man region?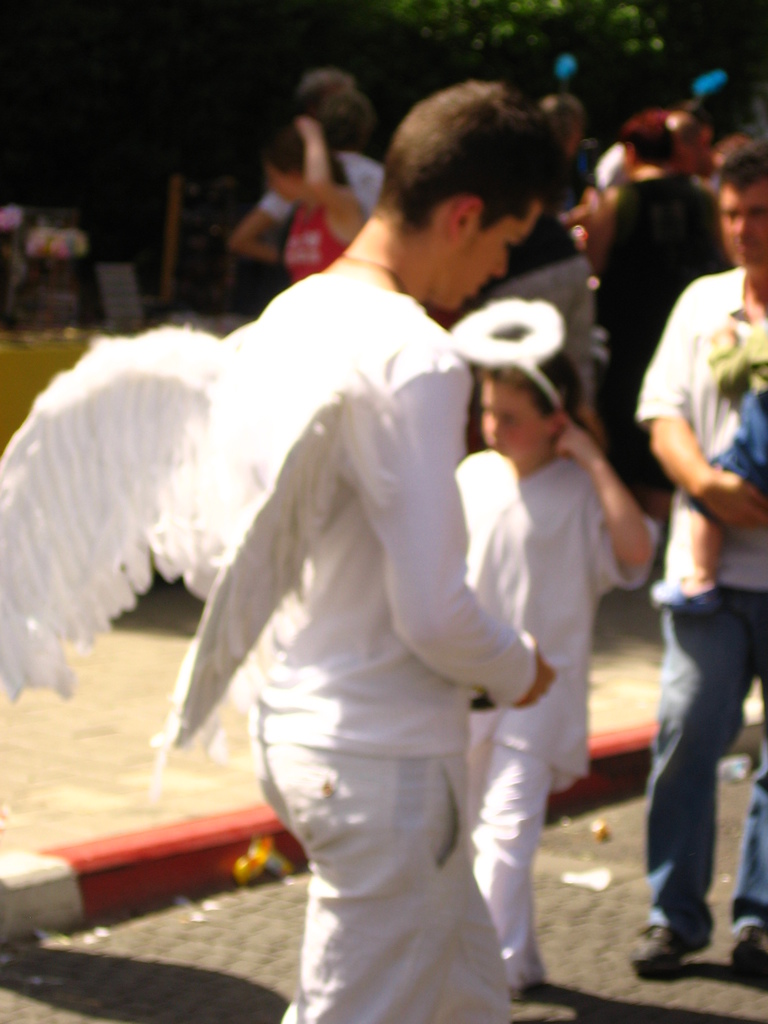
151 77 558 1023
